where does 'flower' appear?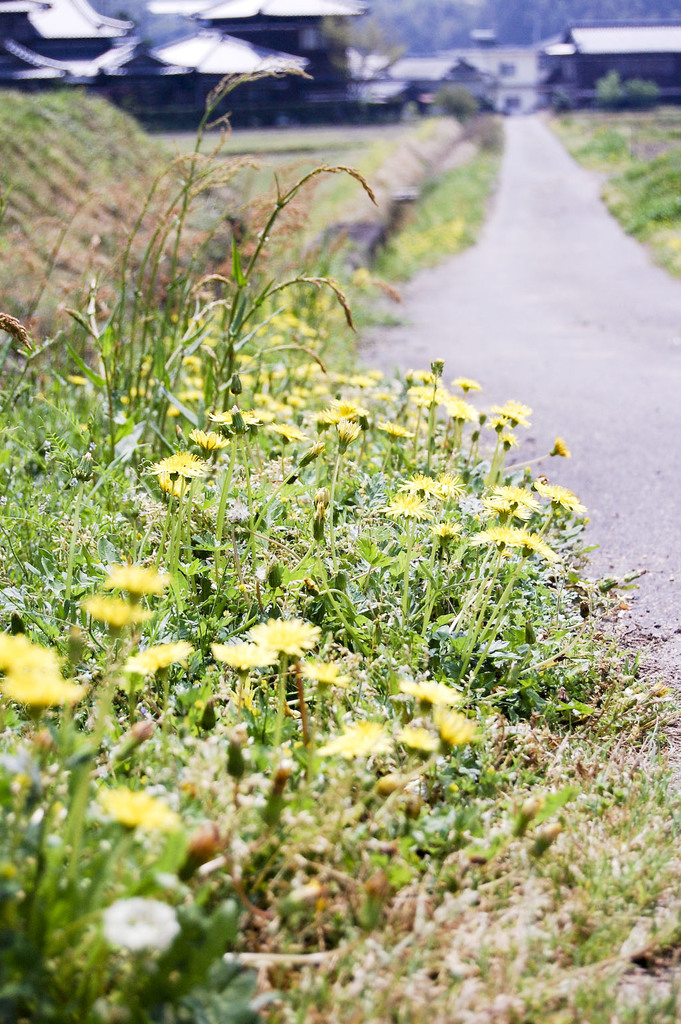
Appears at [103, 896, 177, 958].
